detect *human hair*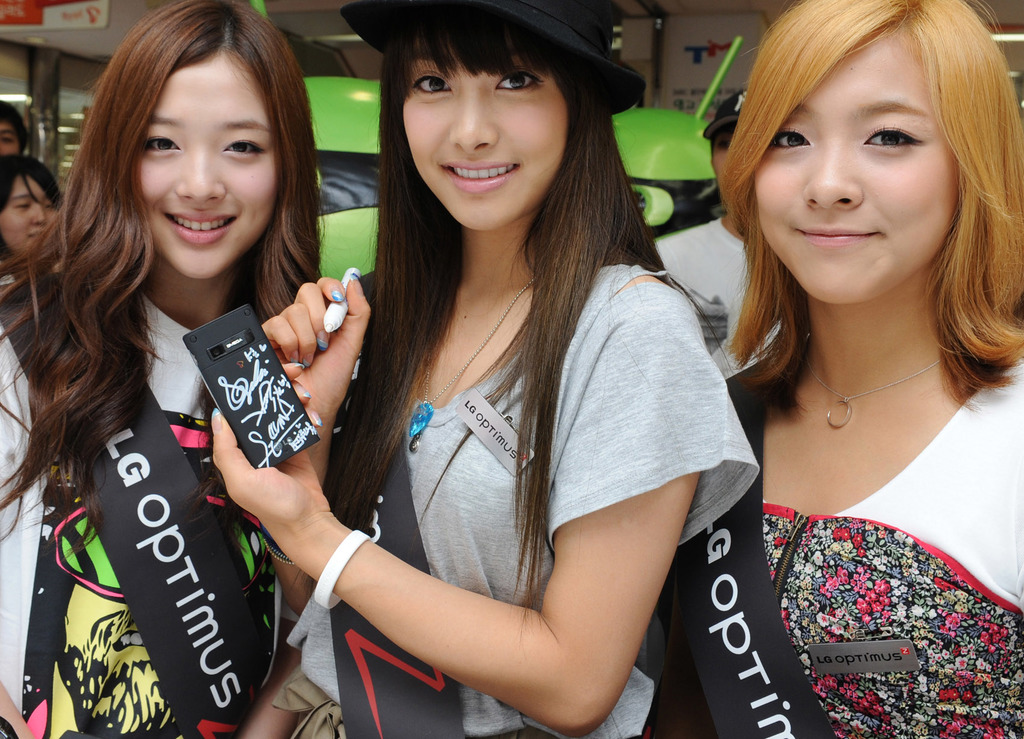
(1,149,66,204)
